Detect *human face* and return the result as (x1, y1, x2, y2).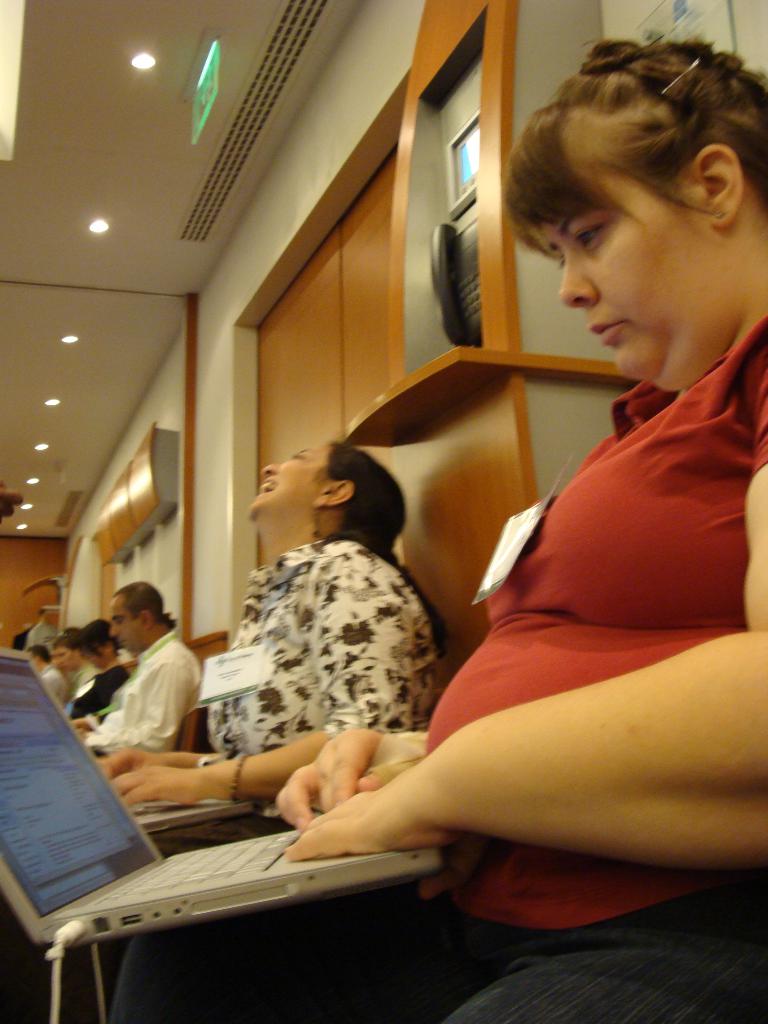
(55, 648, 78, 682).
